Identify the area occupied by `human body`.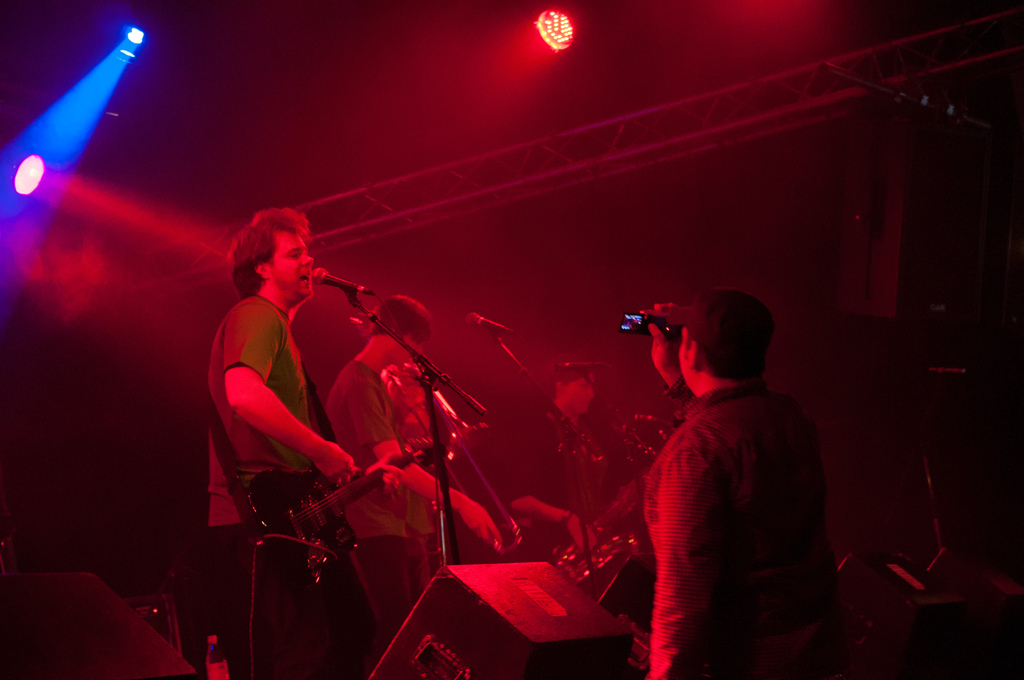
Area: left=321, top=355, right=504, bottom=654.
